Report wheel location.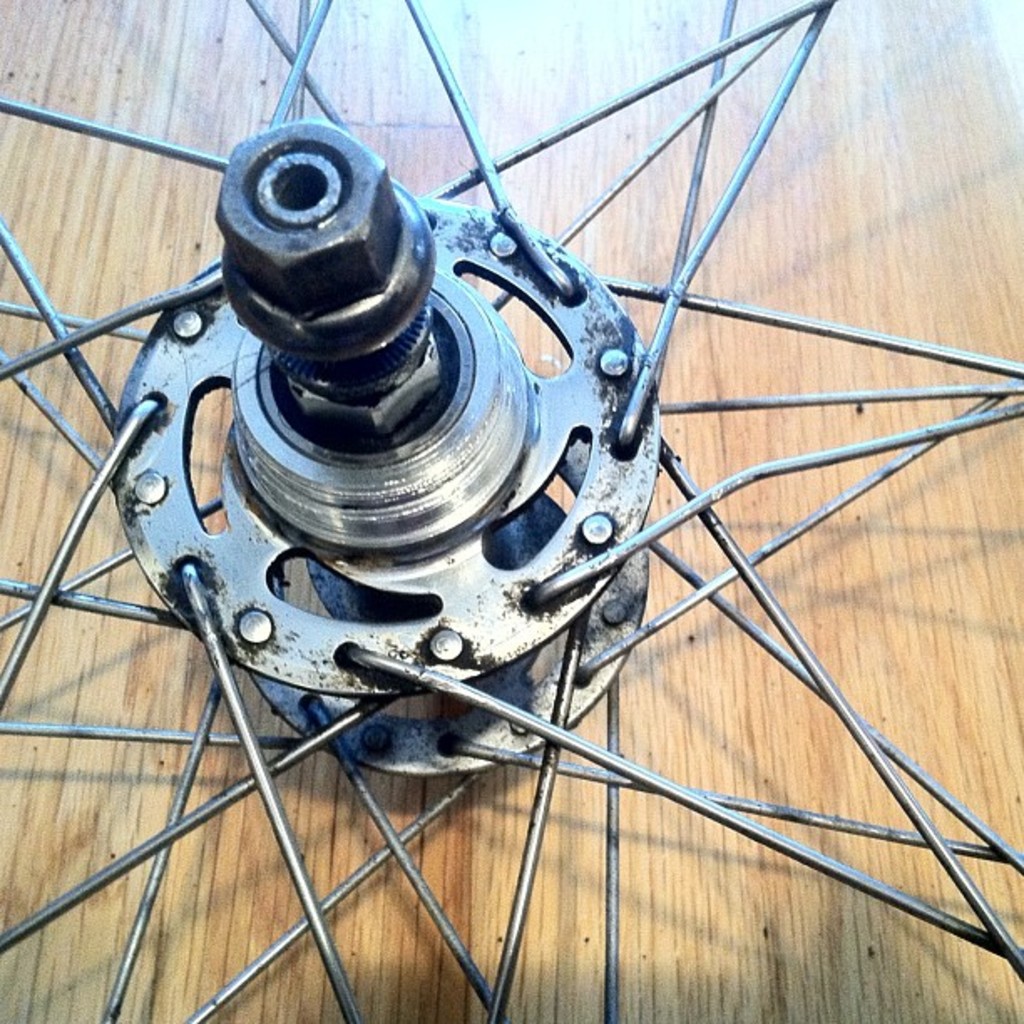
Report: 0, 0, 1022, 1022.
